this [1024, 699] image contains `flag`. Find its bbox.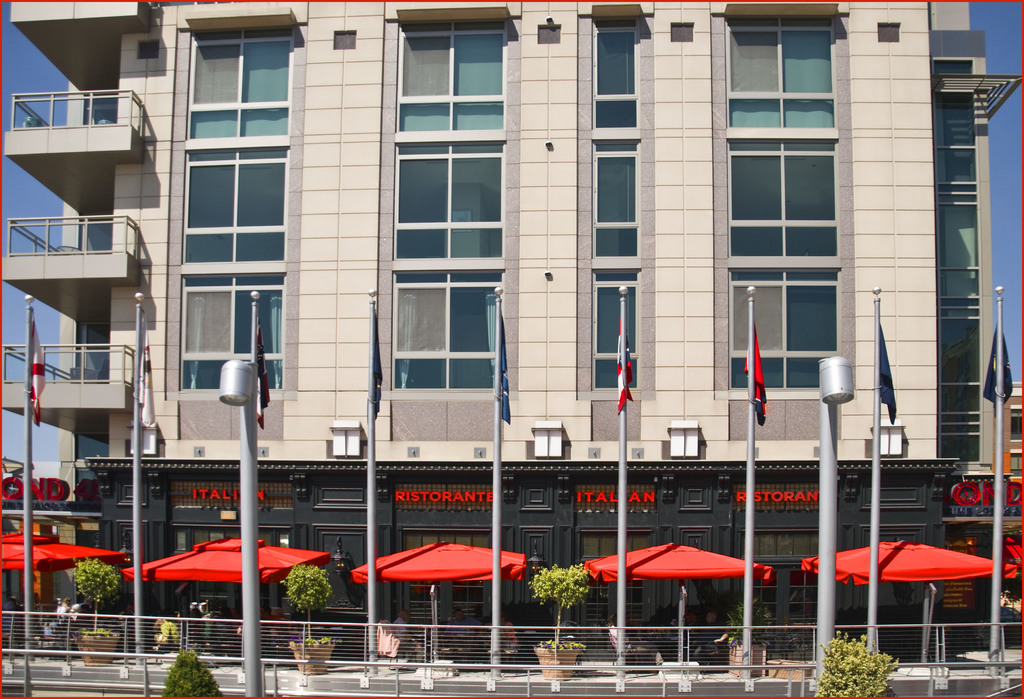
{"left": 134, "top": 316, "right": 163, "bottom": 427}.
